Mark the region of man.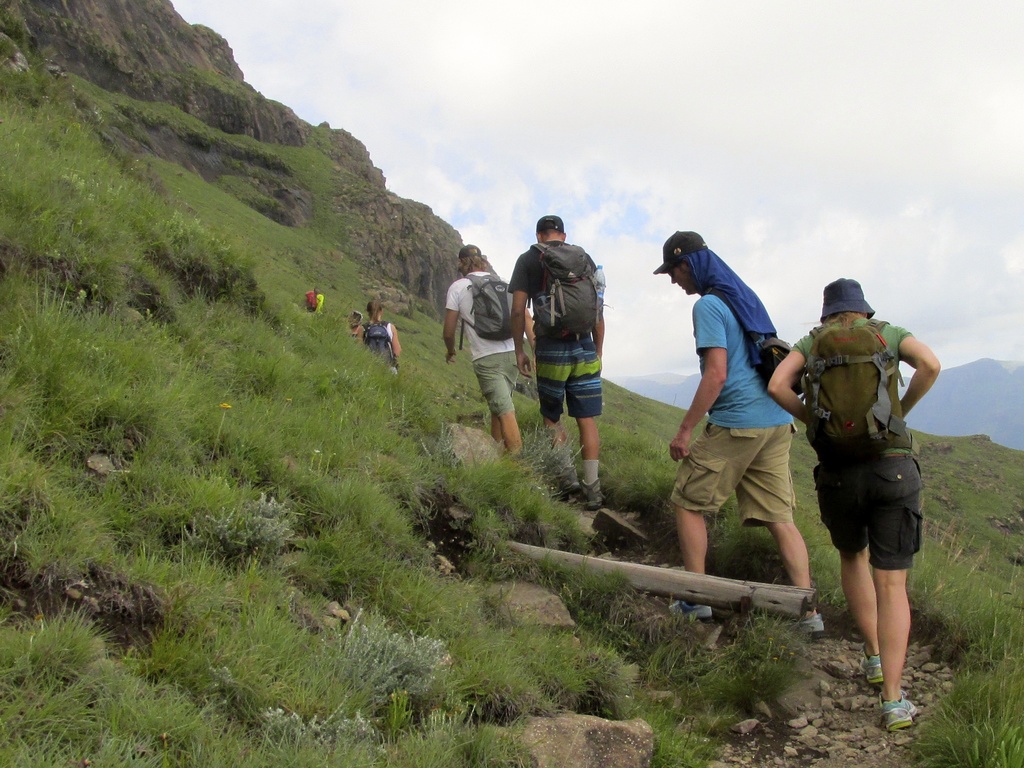
Region: bbox(653, 229, 828, 648).
